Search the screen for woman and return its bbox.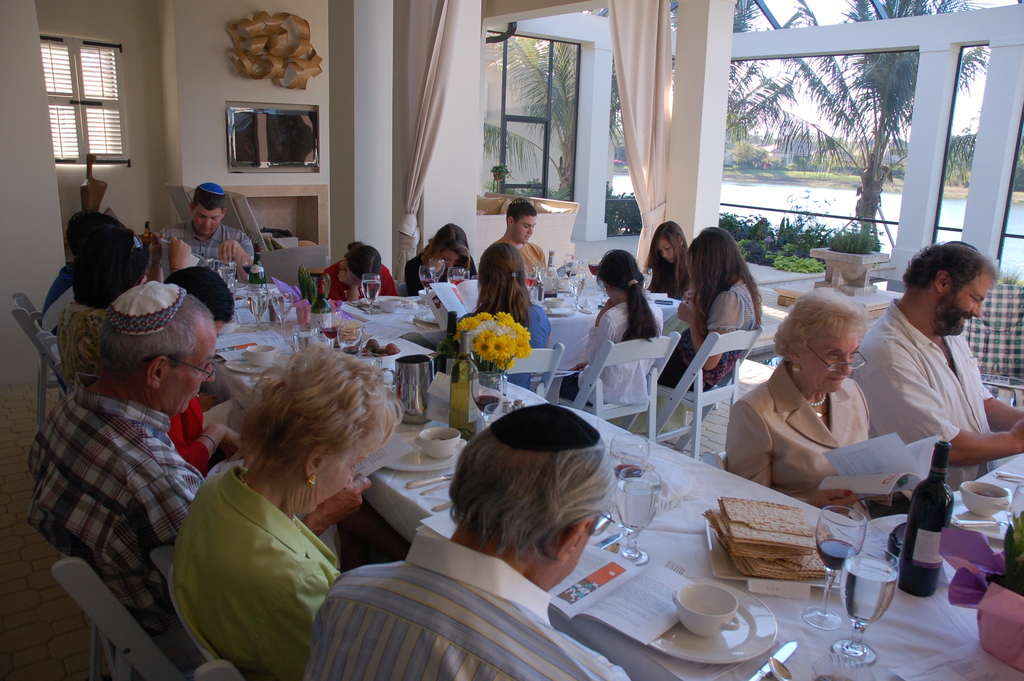
Found: {"left": 408, "top": 226, "right": 477, "bottom": 298}.
